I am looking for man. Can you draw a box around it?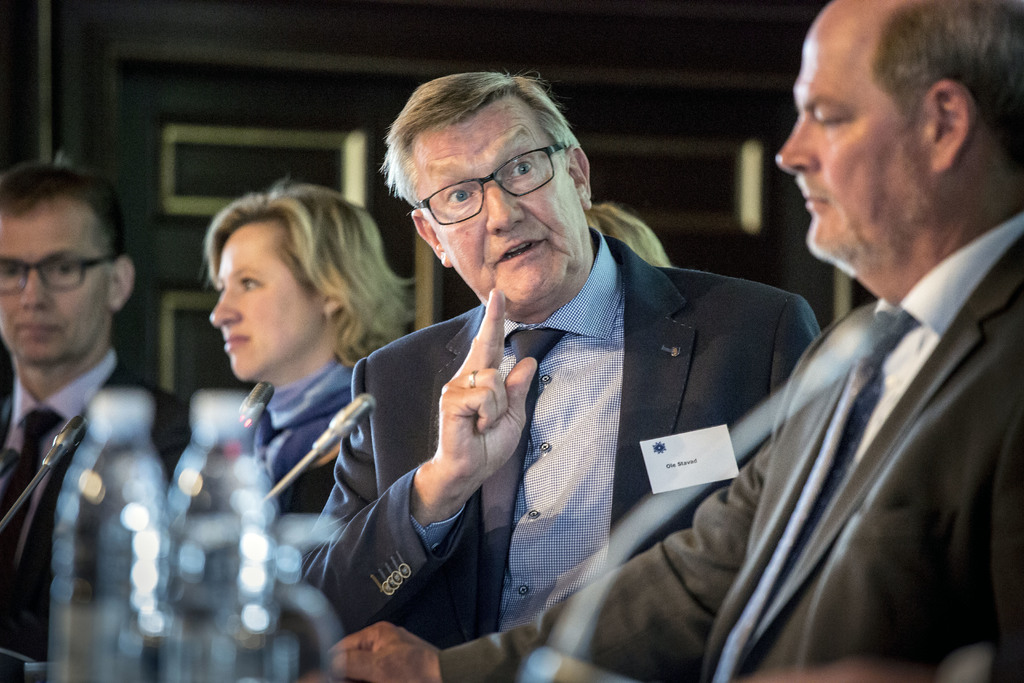
Sure, the bounding box is [0,154,185,680].
